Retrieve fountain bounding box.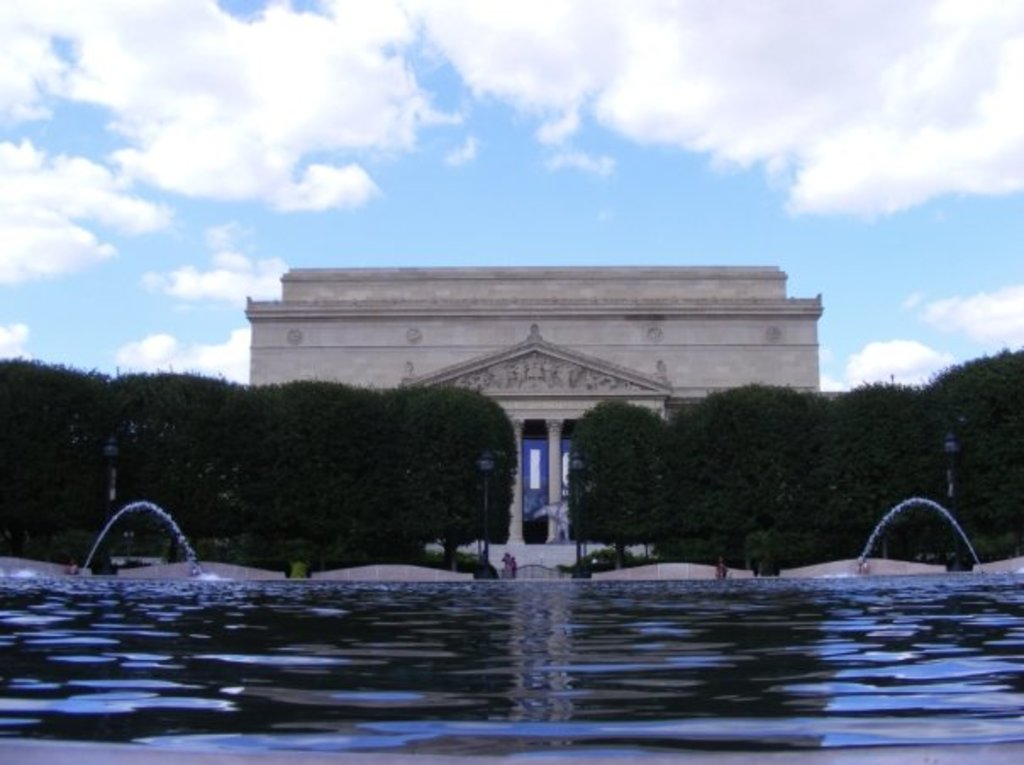
Bounding box: 51, 487, 266, 604.
